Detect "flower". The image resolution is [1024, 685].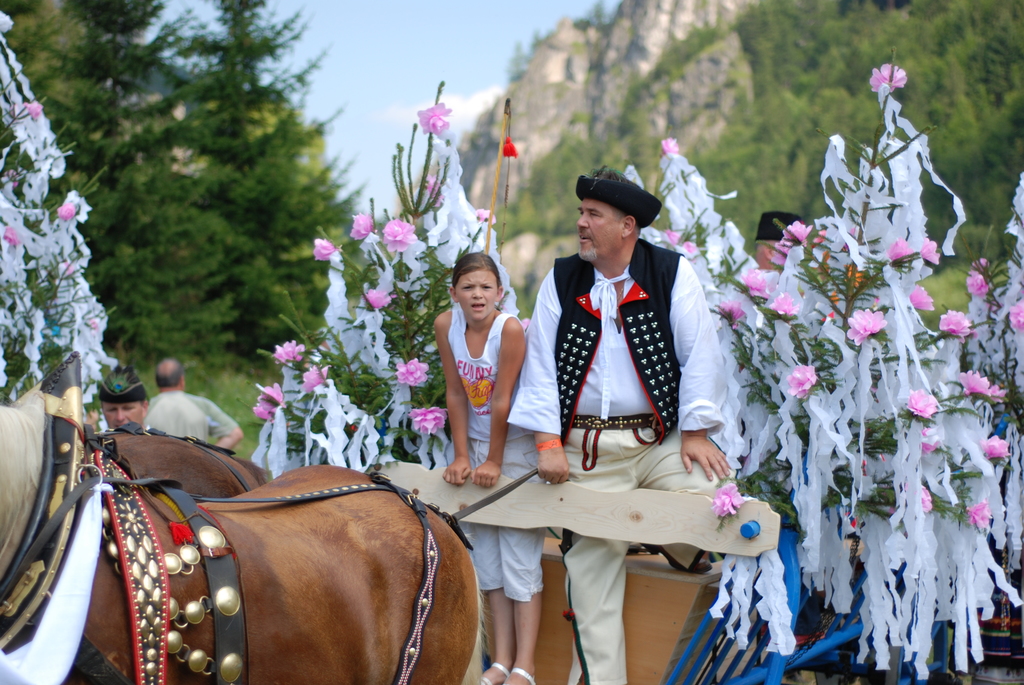
785,362,817,400.
